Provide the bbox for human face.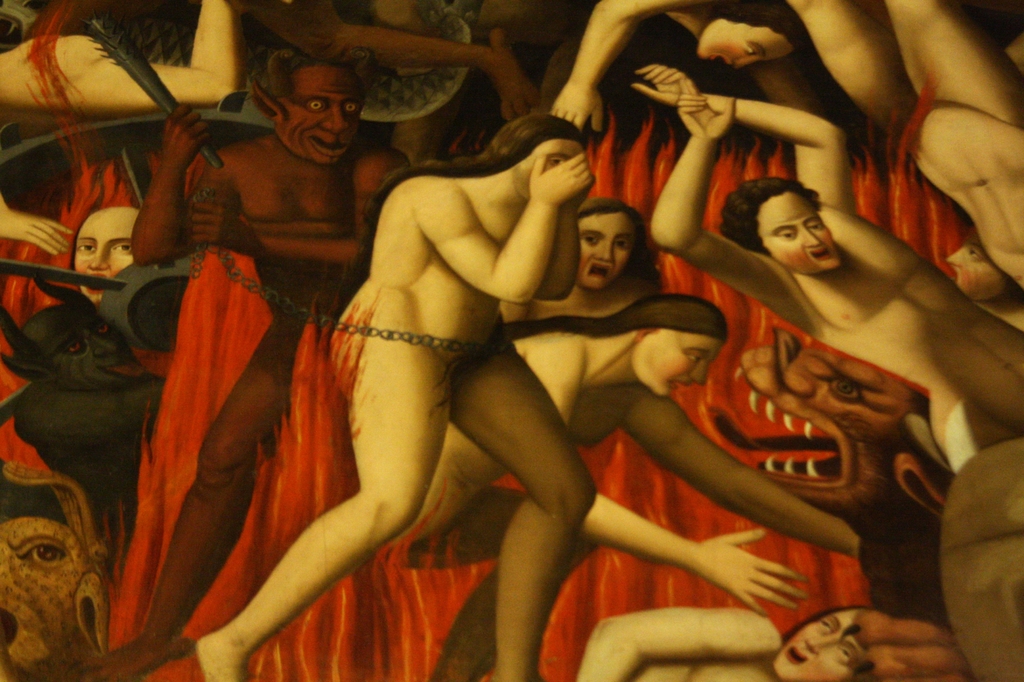
<bbox>701, 14, 783, 67</bbox>.
